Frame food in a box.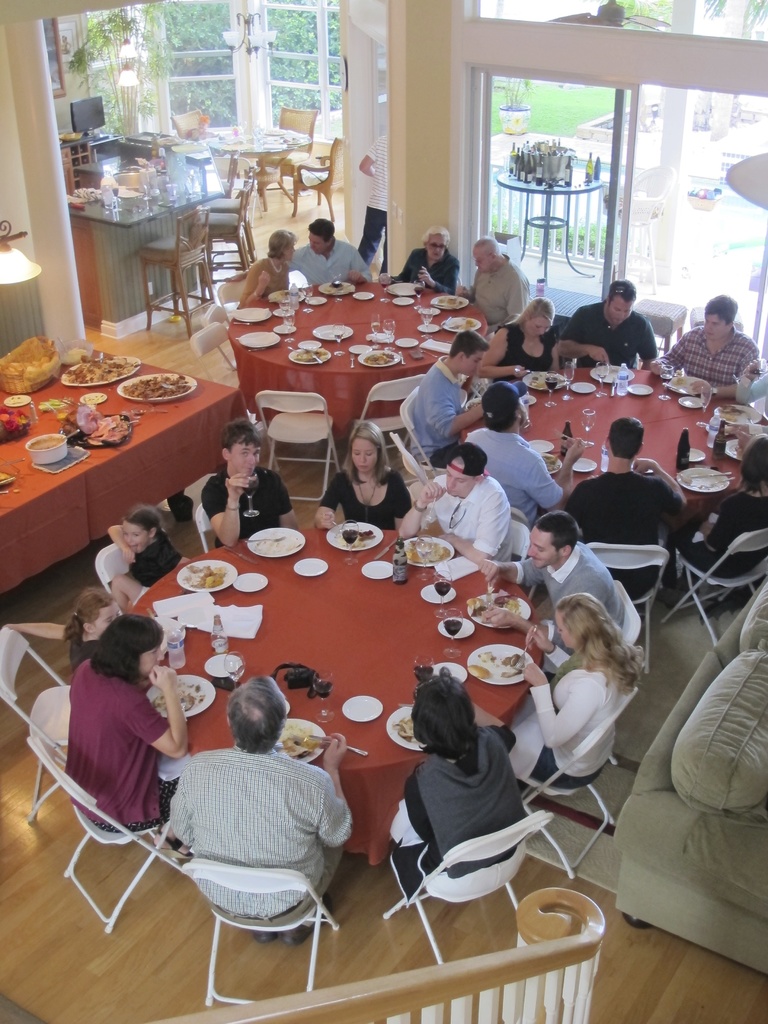
l=28, t=435, r=63, b=449.
